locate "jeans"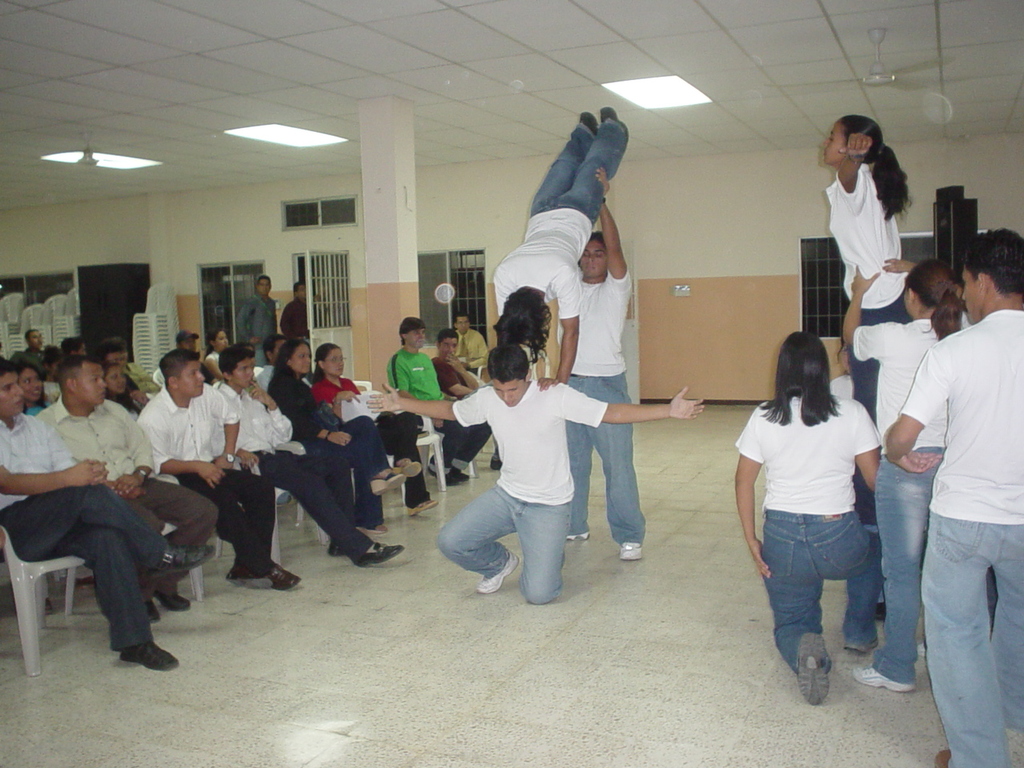
433/482/577/590
